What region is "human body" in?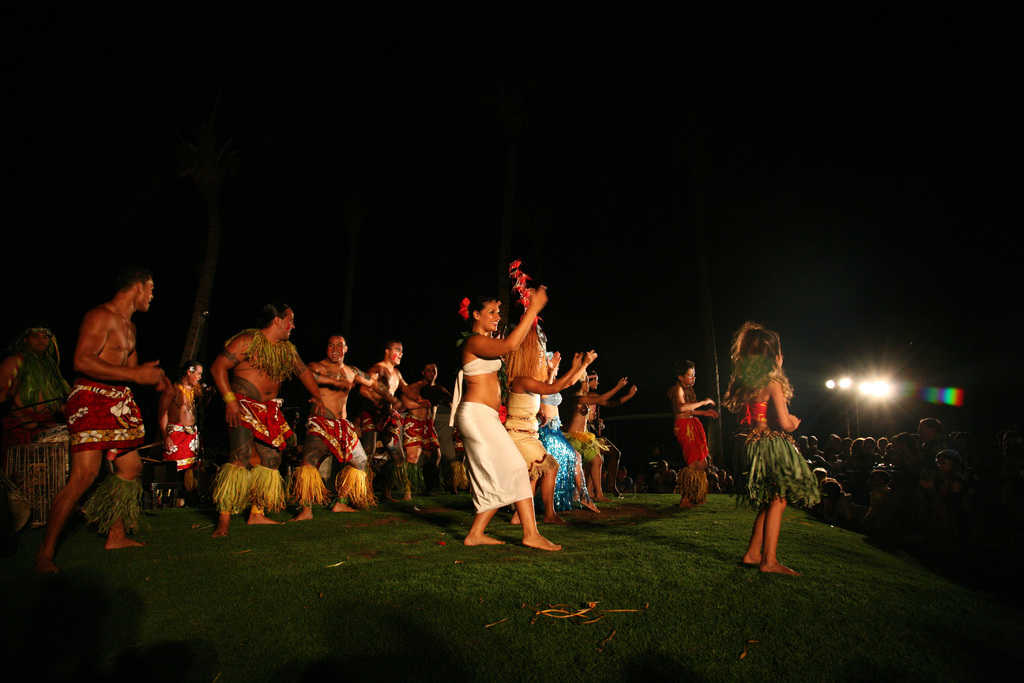
BBox(666, 355, 724, 500).
